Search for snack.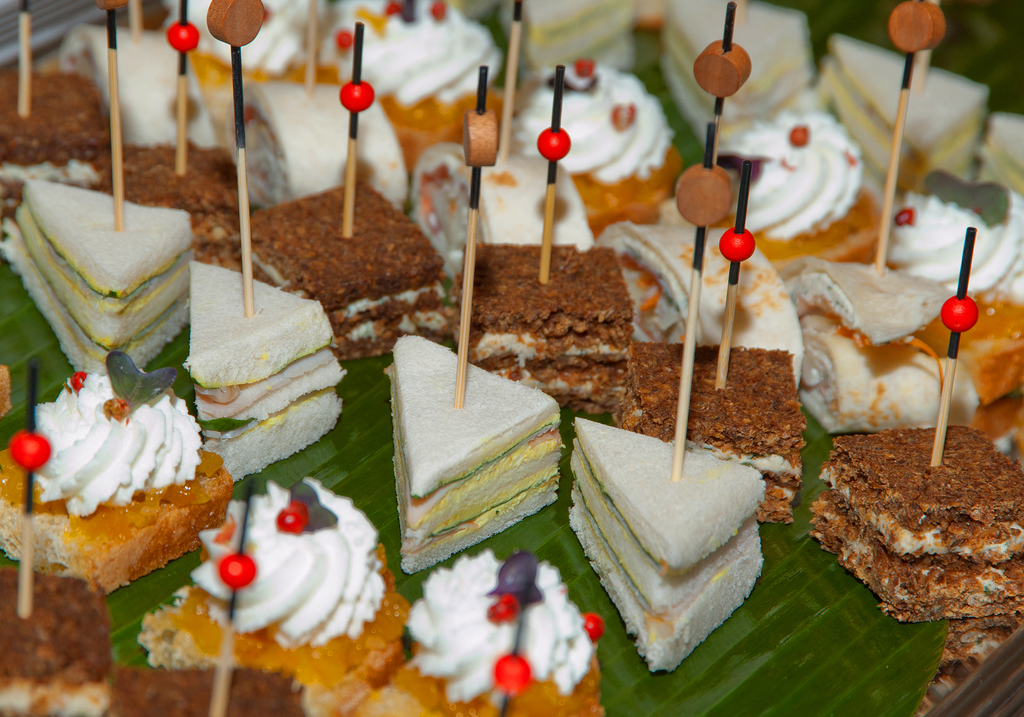
Found at 828:35:985:185.
